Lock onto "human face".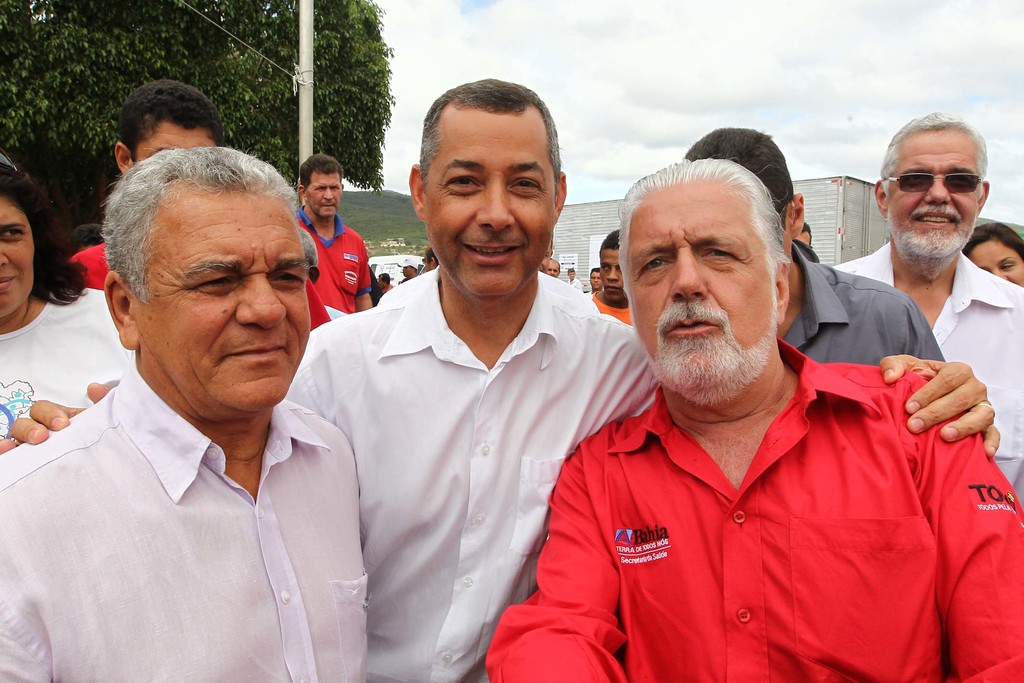
Locked: [307, 168, 343, 218].
